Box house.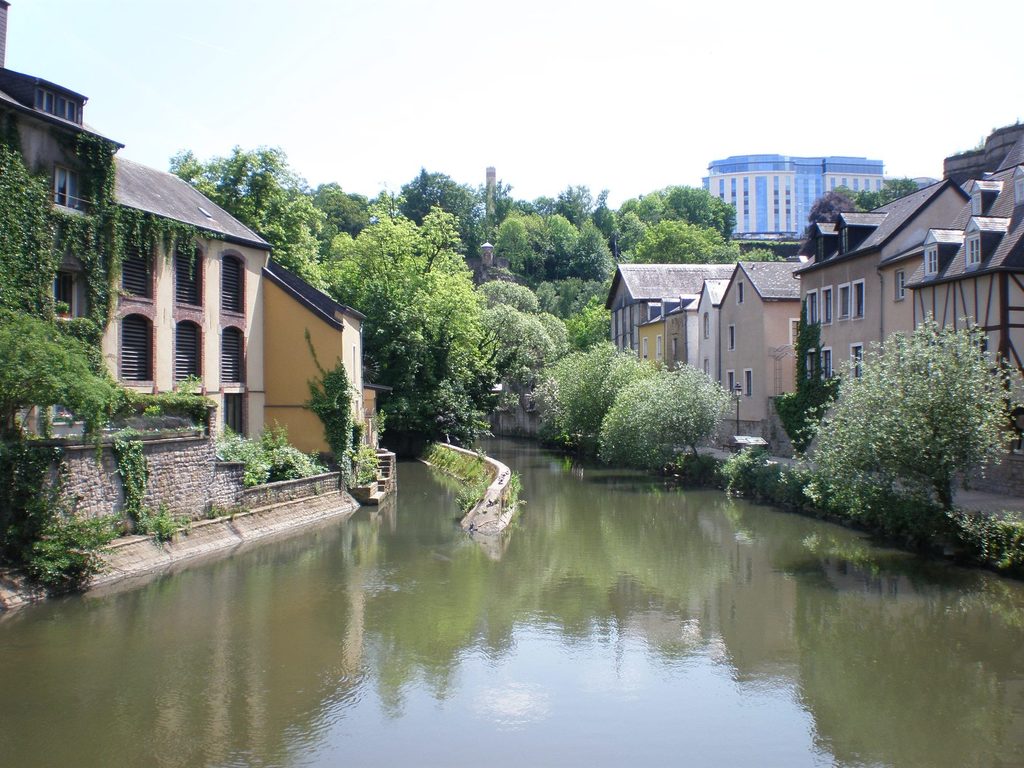
[609, 254, 821, 455].
